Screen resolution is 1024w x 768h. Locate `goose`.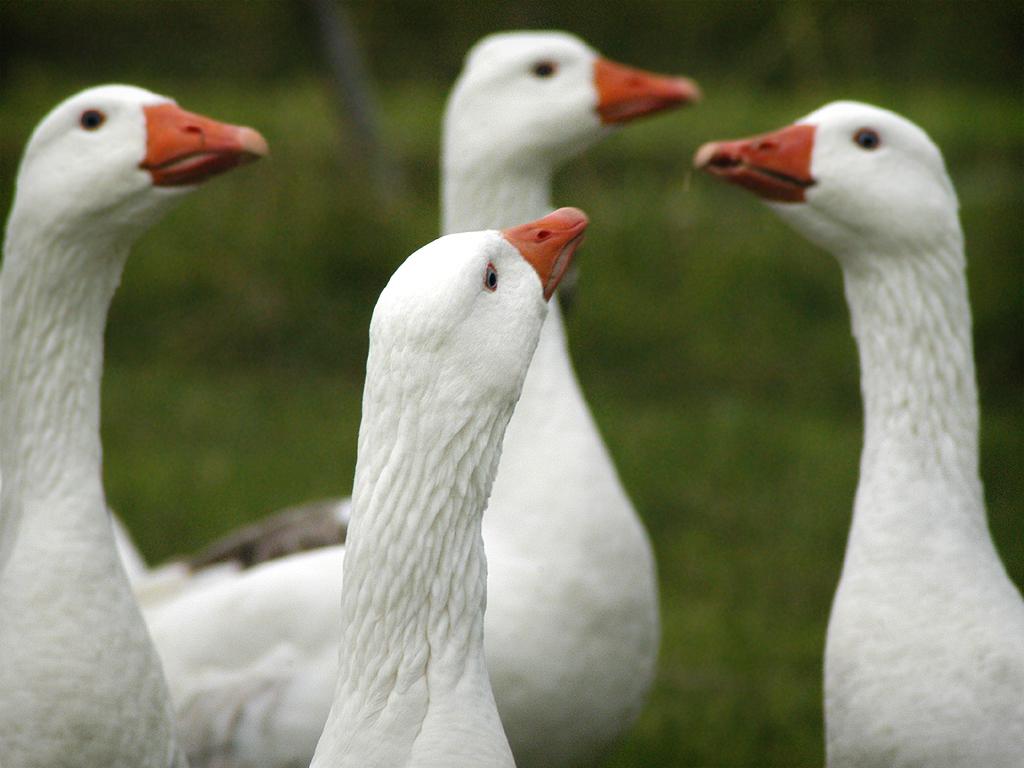
crop(301, 207, 588, 767).
